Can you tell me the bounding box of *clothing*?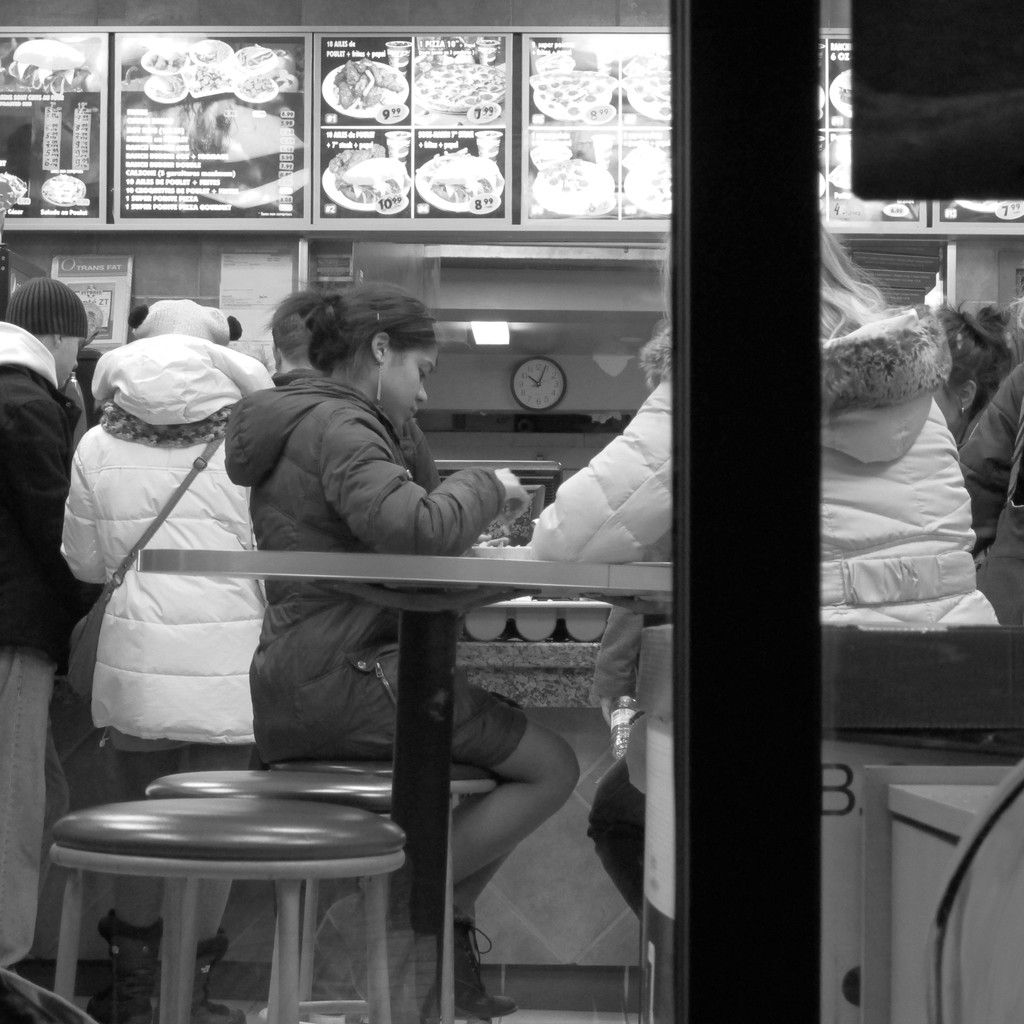
[0, 317, 83, 964].
